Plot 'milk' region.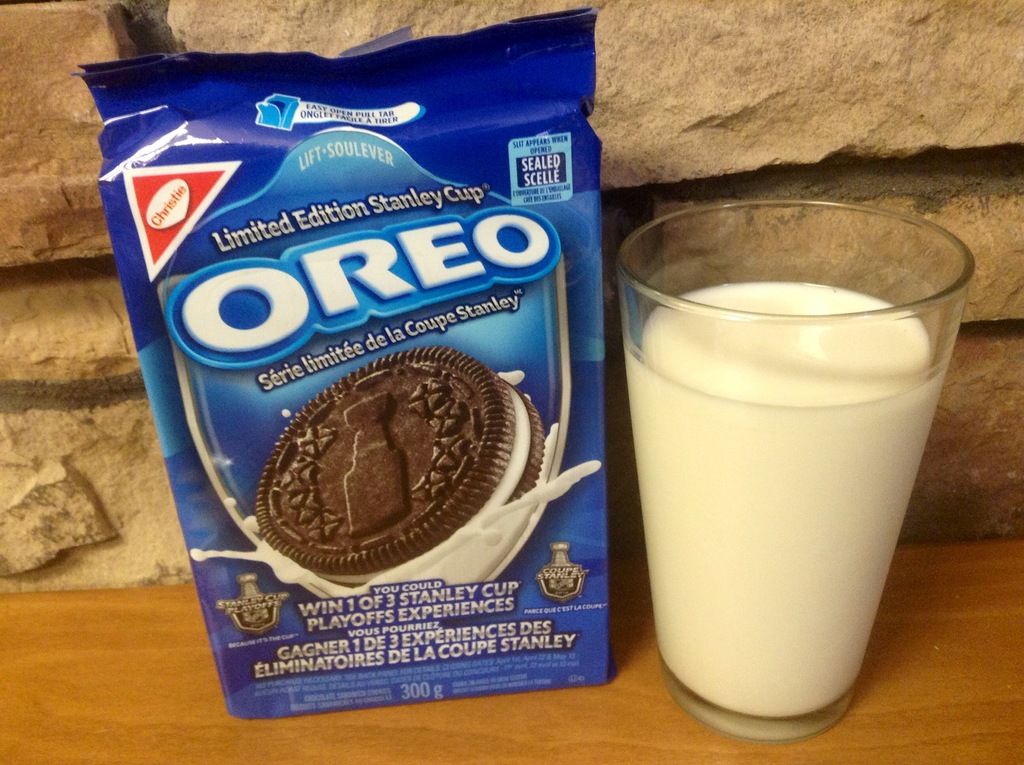
Plotted at rect(188, 363, 604, 605).
